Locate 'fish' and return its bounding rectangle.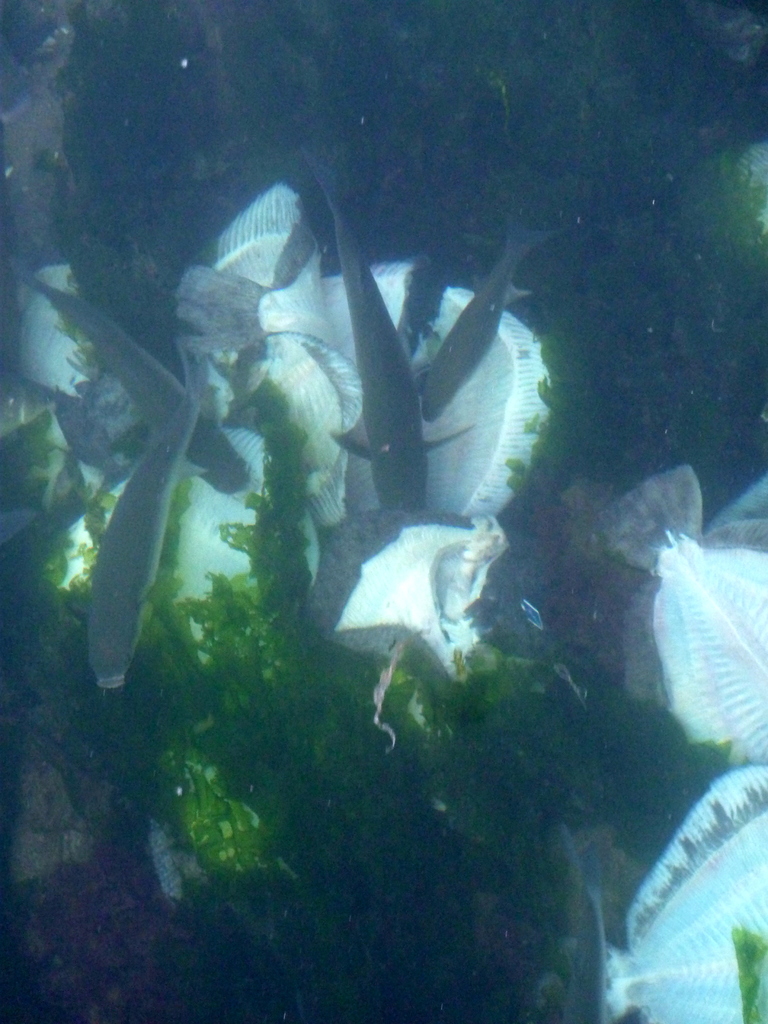
select_region(596, 461, 767, 770).
